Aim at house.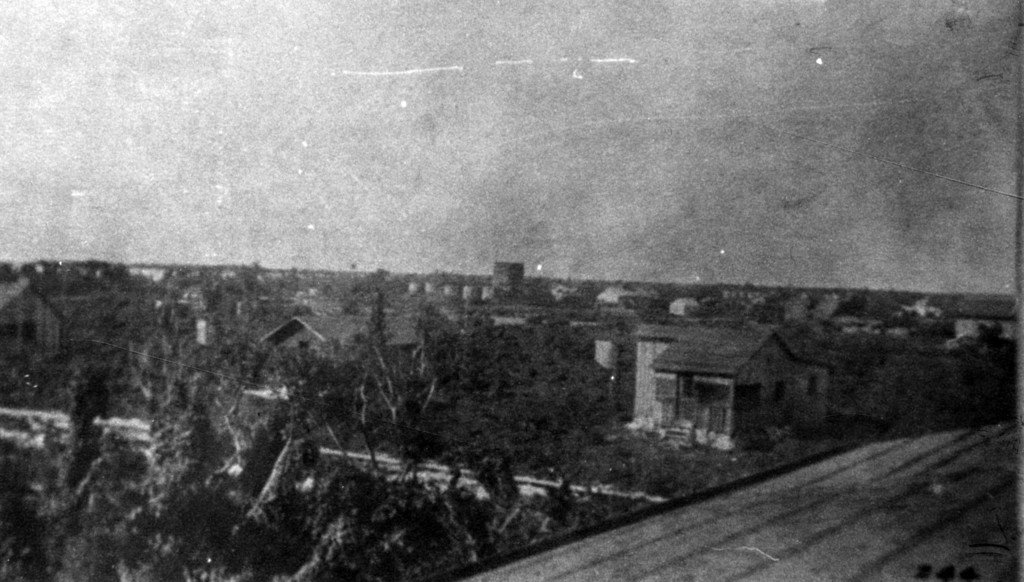
Aimed at 198:312:212:344.
